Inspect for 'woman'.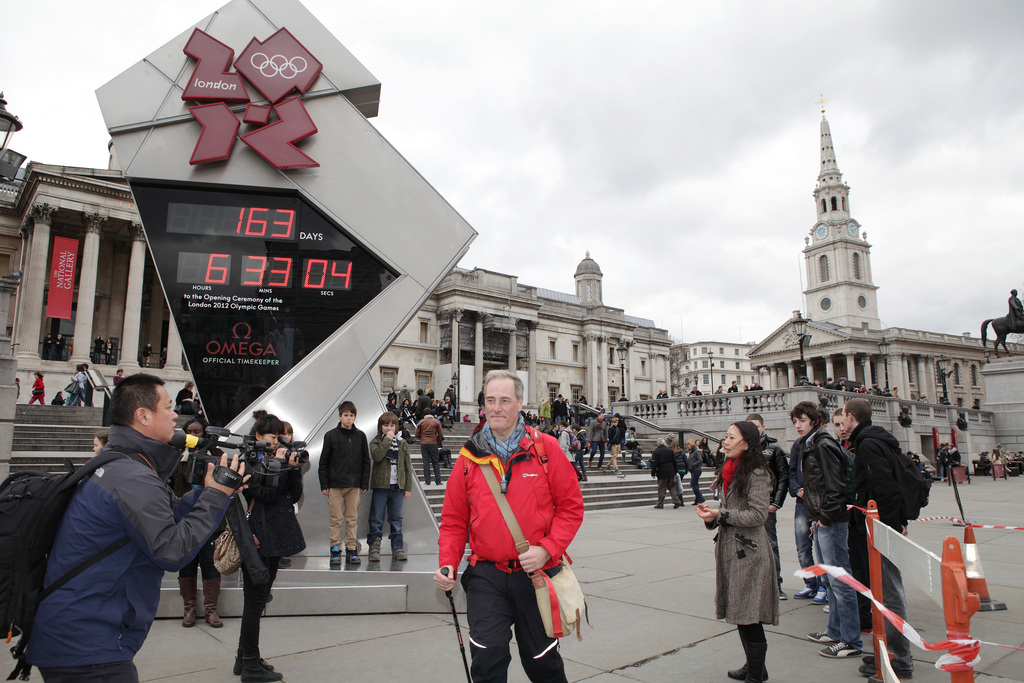
Inspection: [401, 396, 411, 421].
